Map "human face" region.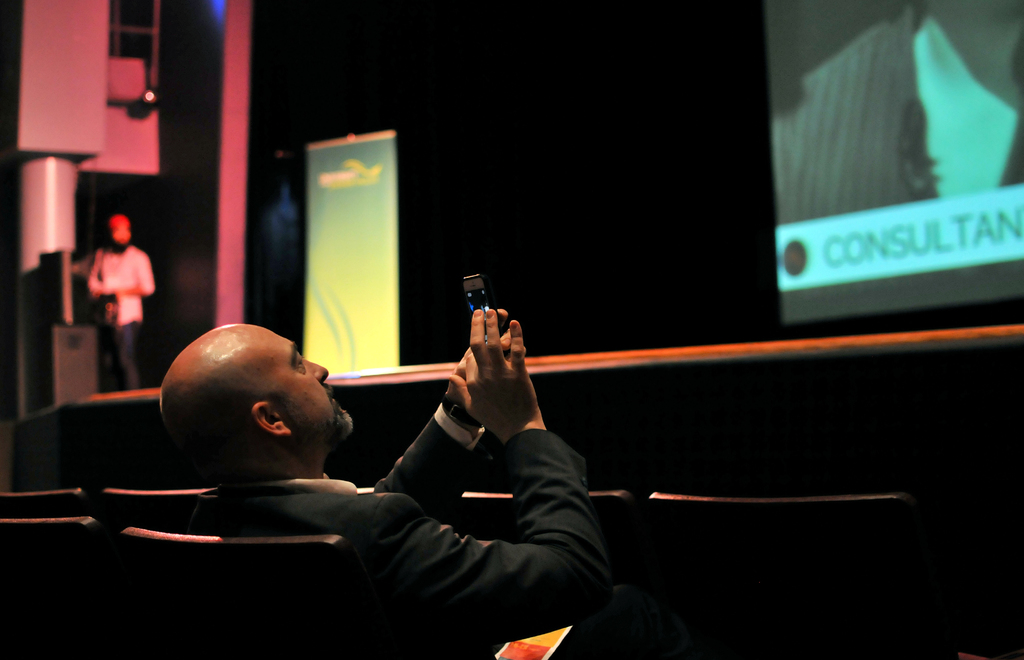
Mapped to <region>110, 226, 135, 247</region>.
